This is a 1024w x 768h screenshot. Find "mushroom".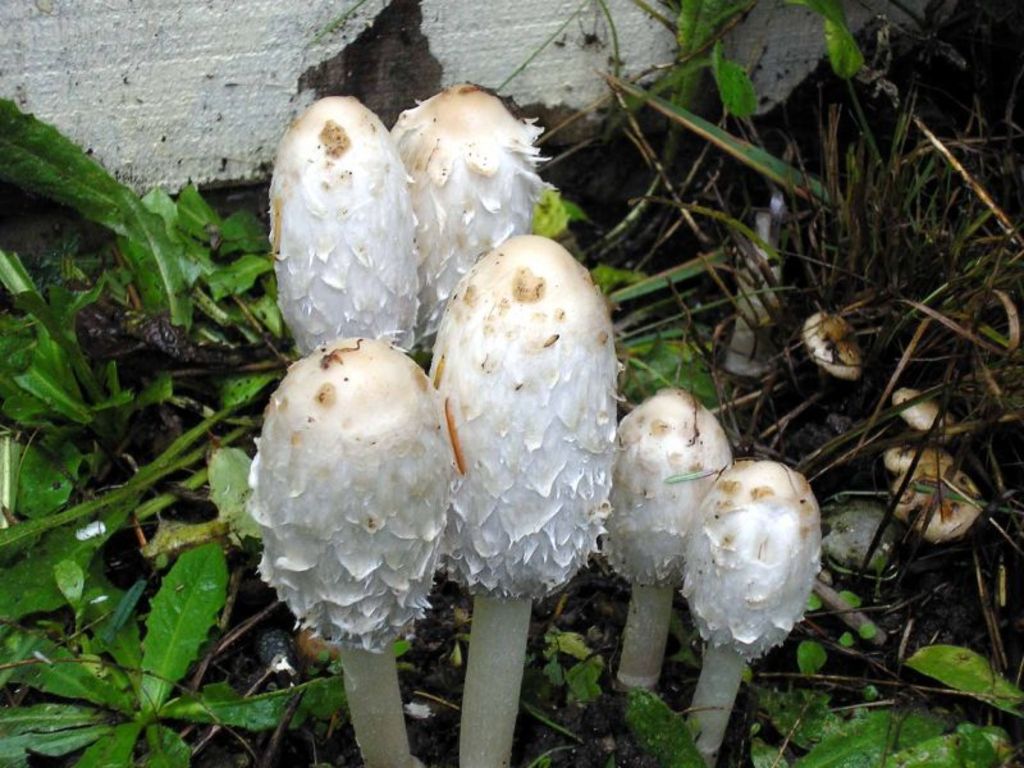
Bounding box: BBox(428, 228, 625, 767).
